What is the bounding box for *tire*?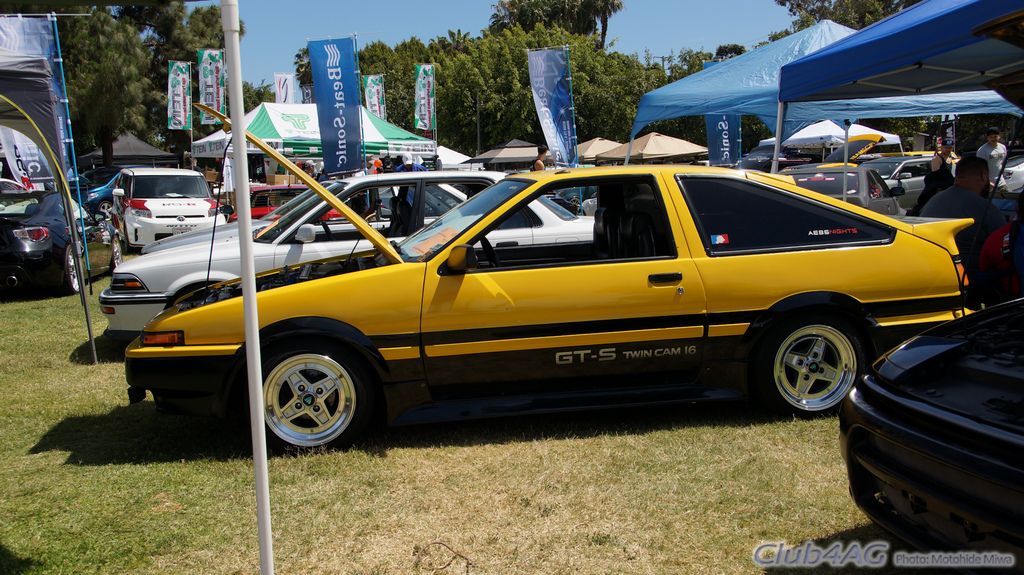
(left=111, top=233, right=125, bottom=267).
